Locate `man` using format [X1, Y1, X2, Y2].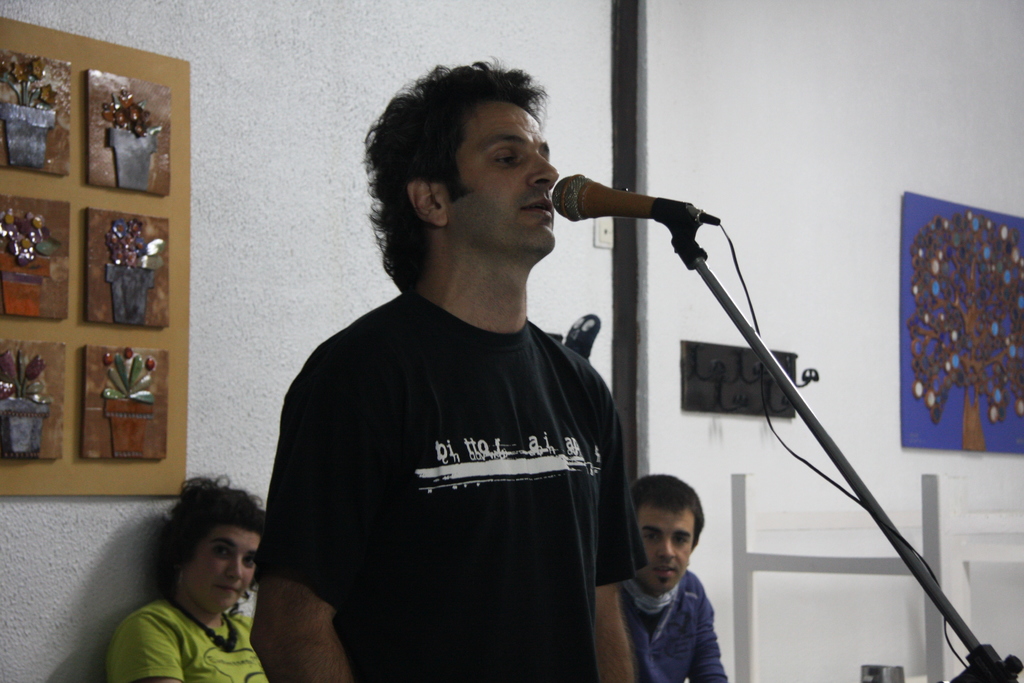
[615, 472, 725, 682].
